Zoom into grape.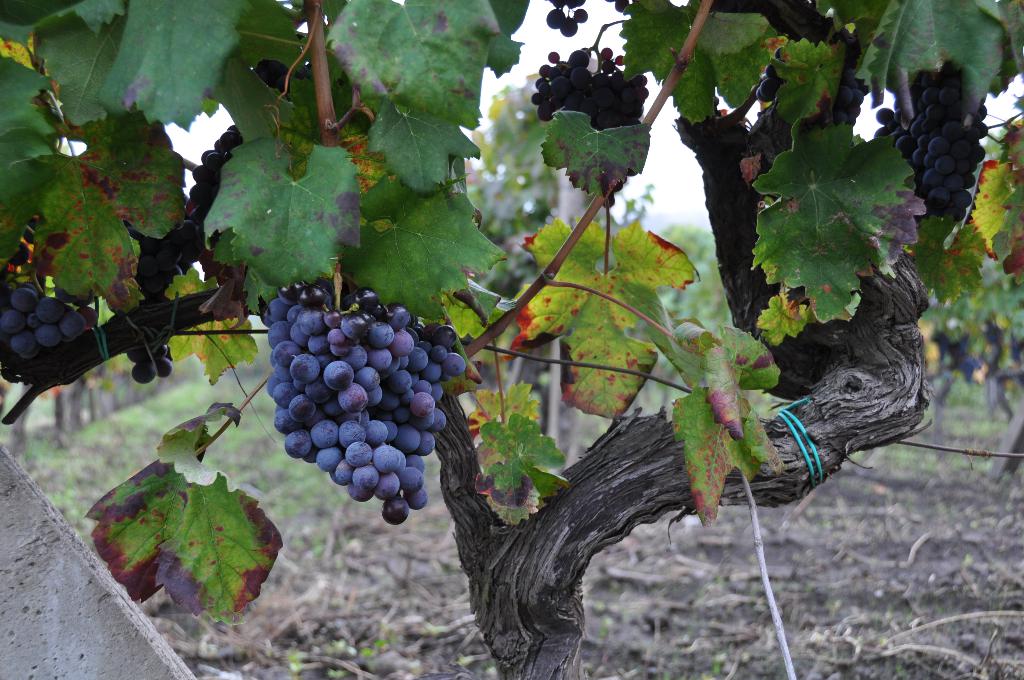
Zoom target: 155,358,172,378.
